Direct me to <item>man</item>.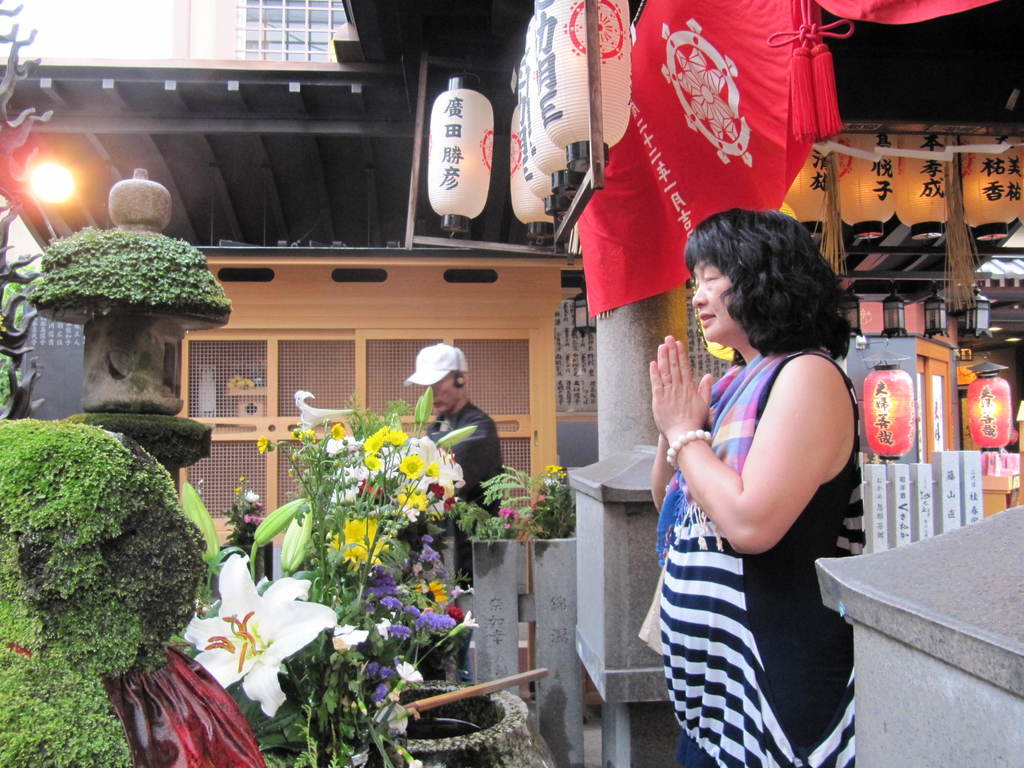
Direction: Rect(412, 342, 523, 544).
